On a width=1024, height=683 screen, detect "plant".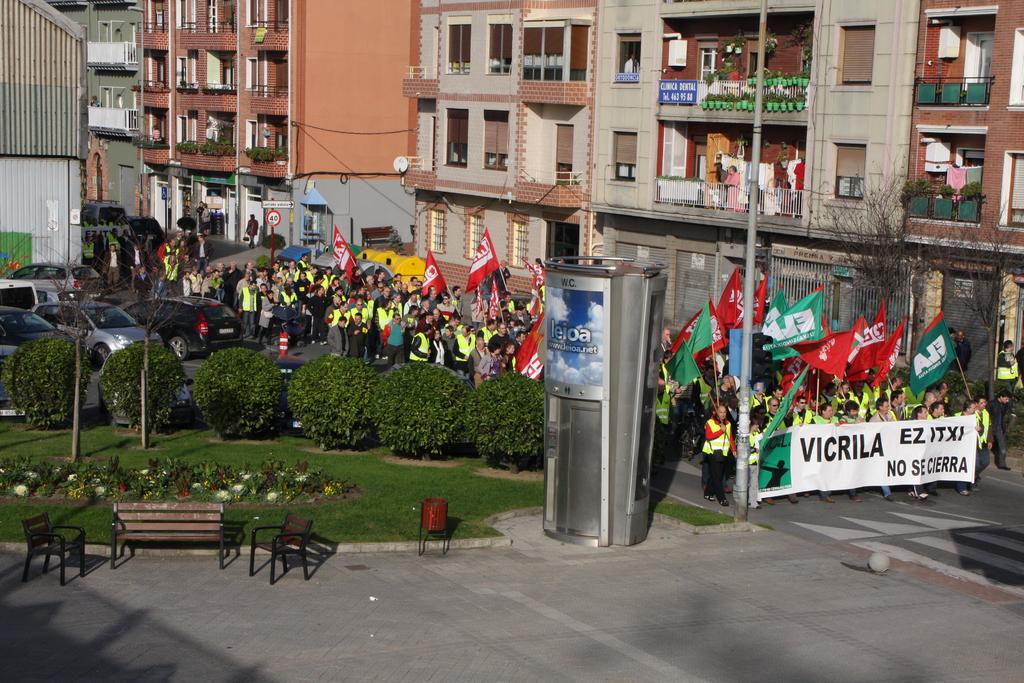
x1=231, y1=474, x2=261, y2=493.
